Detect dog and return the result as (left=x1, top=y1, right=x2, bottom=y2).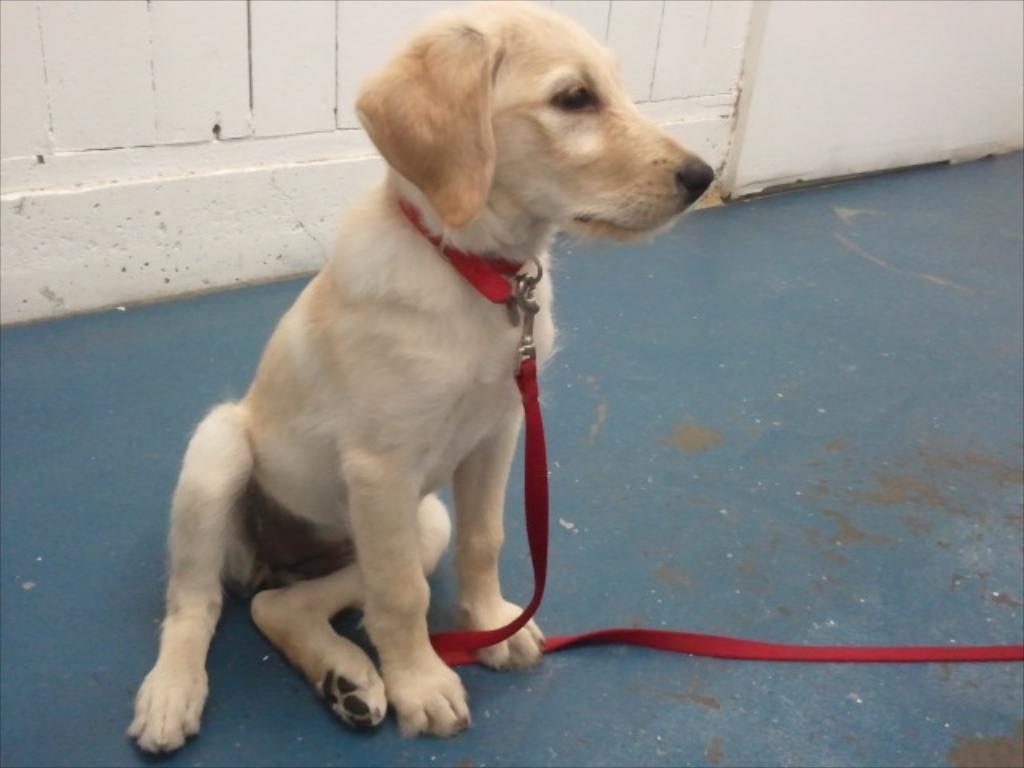
(left=128, top=0, right=718, bottom=760).
